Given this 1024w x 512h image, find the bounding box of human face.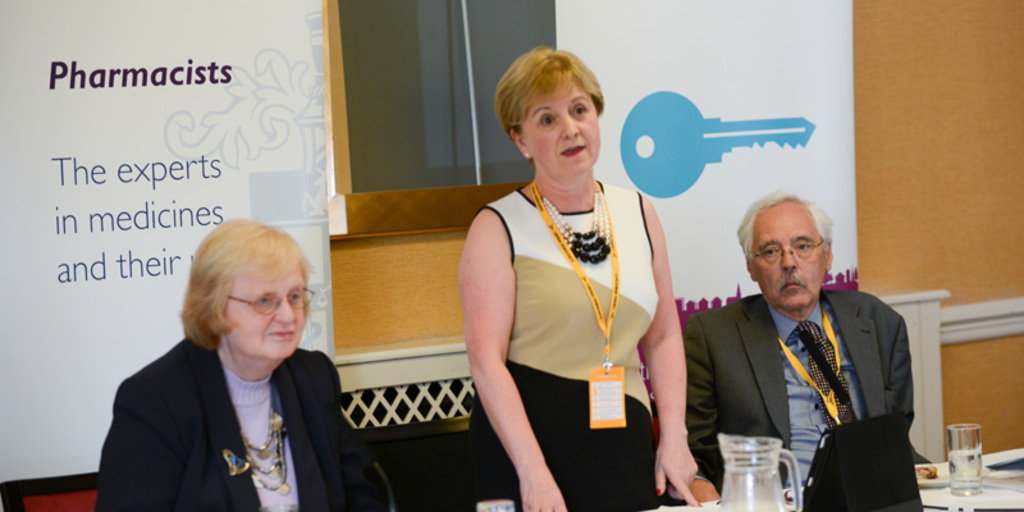
(x1=228, y1=264, x2=310, y2=358).
